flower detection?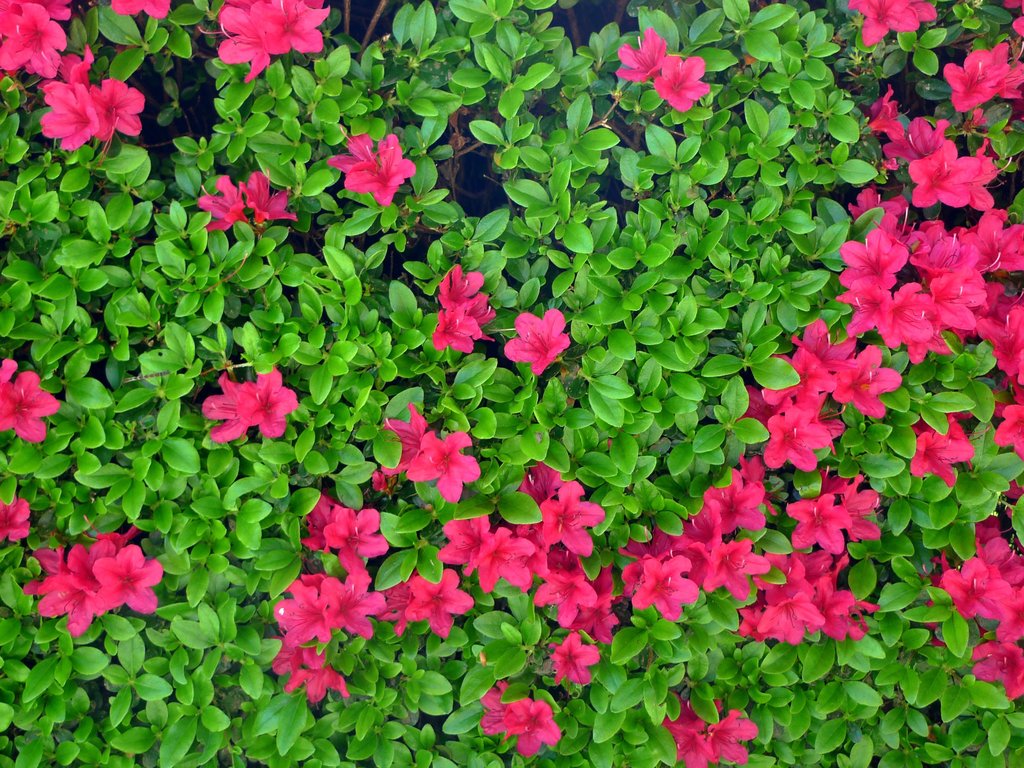
x1=0 y1=498 x2=30 y2=547
